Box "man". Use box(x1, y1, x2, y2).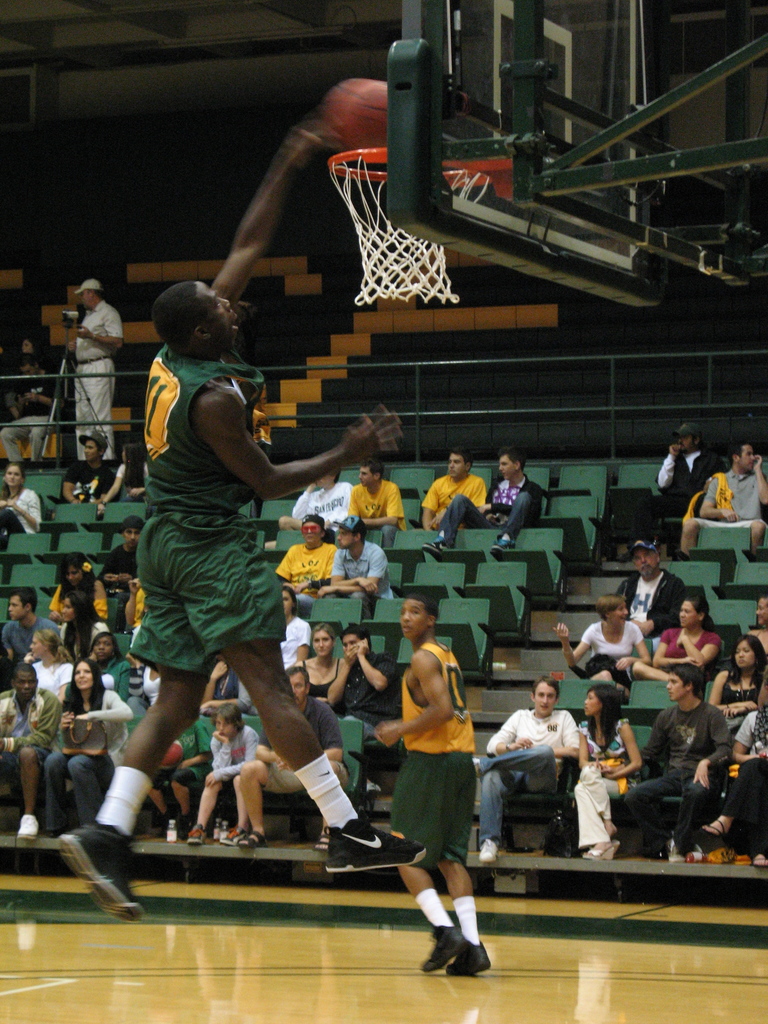
box(620, 664, 725, 863).
